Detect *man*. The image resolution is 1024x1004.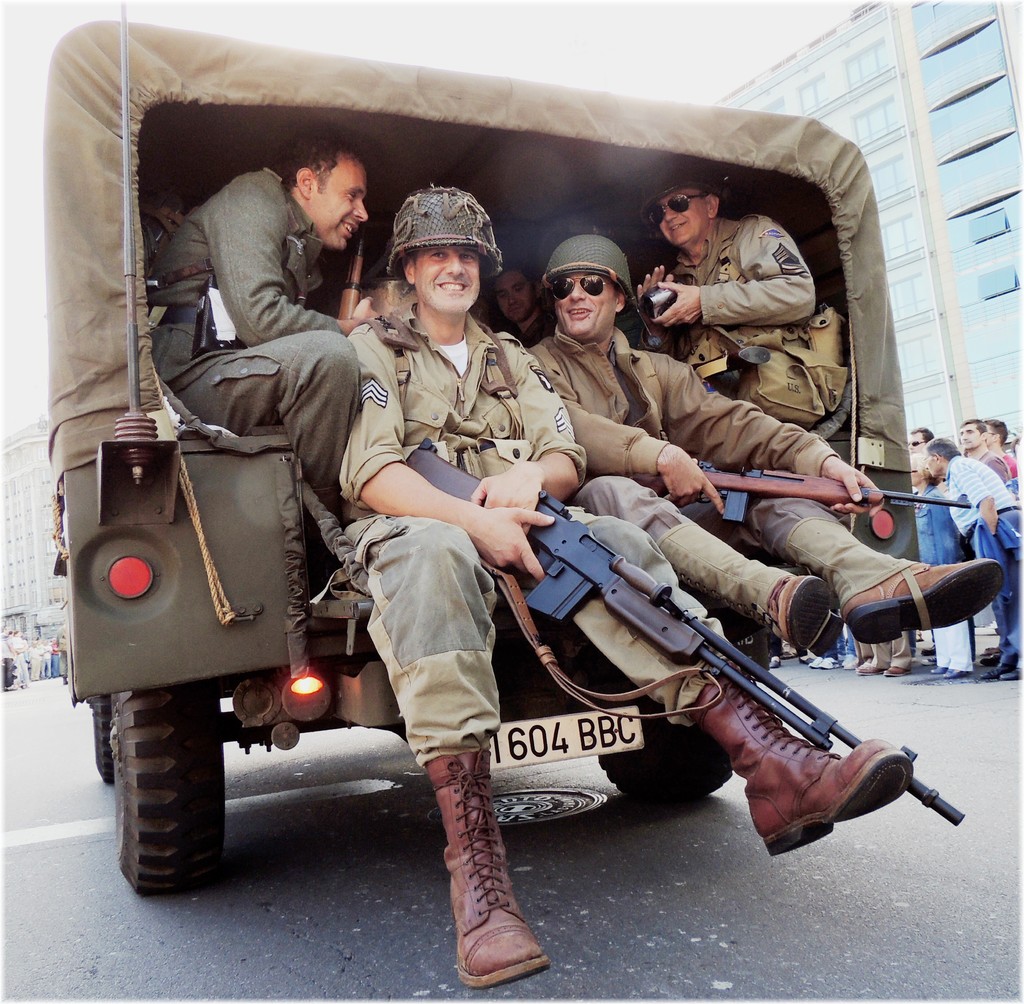
rect(524, 232, 1016, 655).
